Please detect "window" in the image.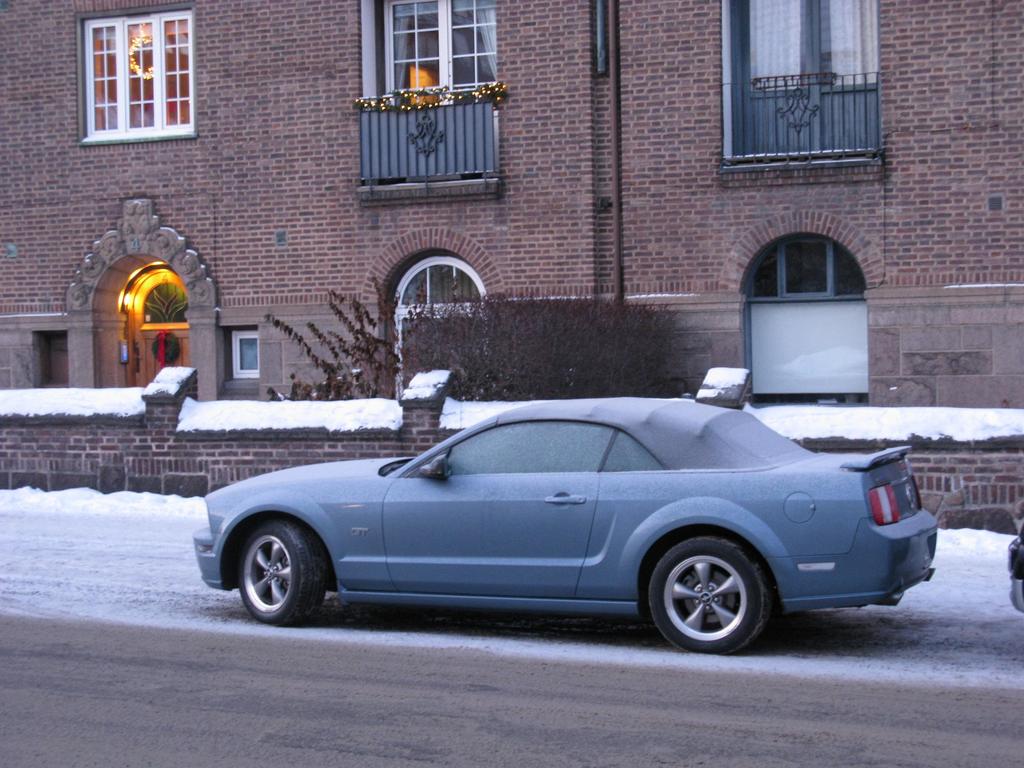
<bbox>76, 1, 196, 147</bbox>.
